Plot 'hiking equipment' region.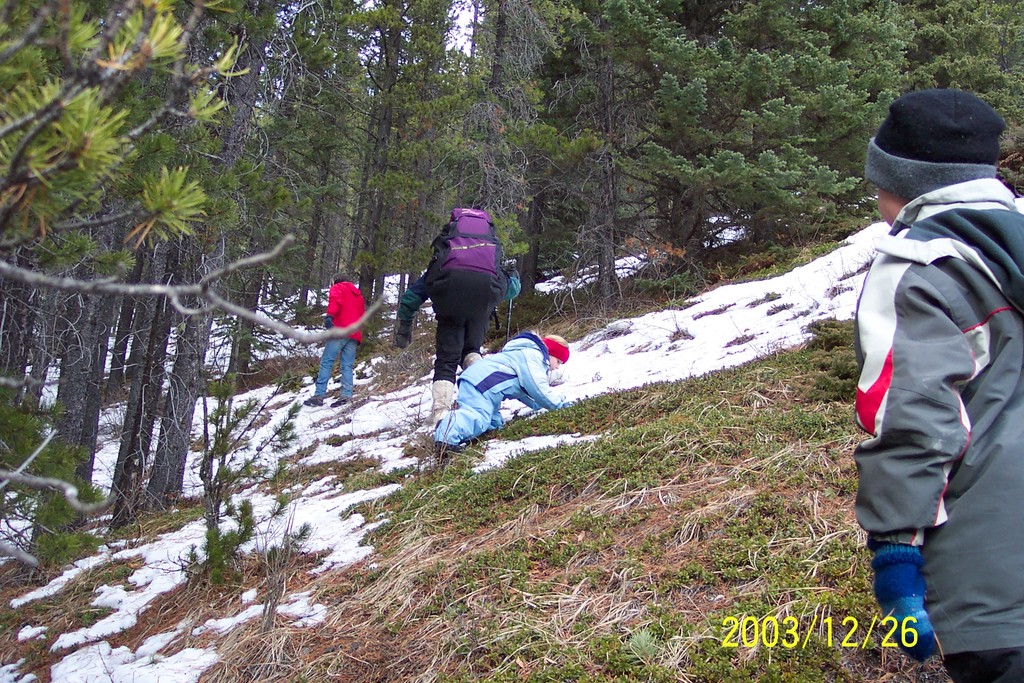
Plotted at pyautogui.locateOnScreen(423, 205, 522, 329).
